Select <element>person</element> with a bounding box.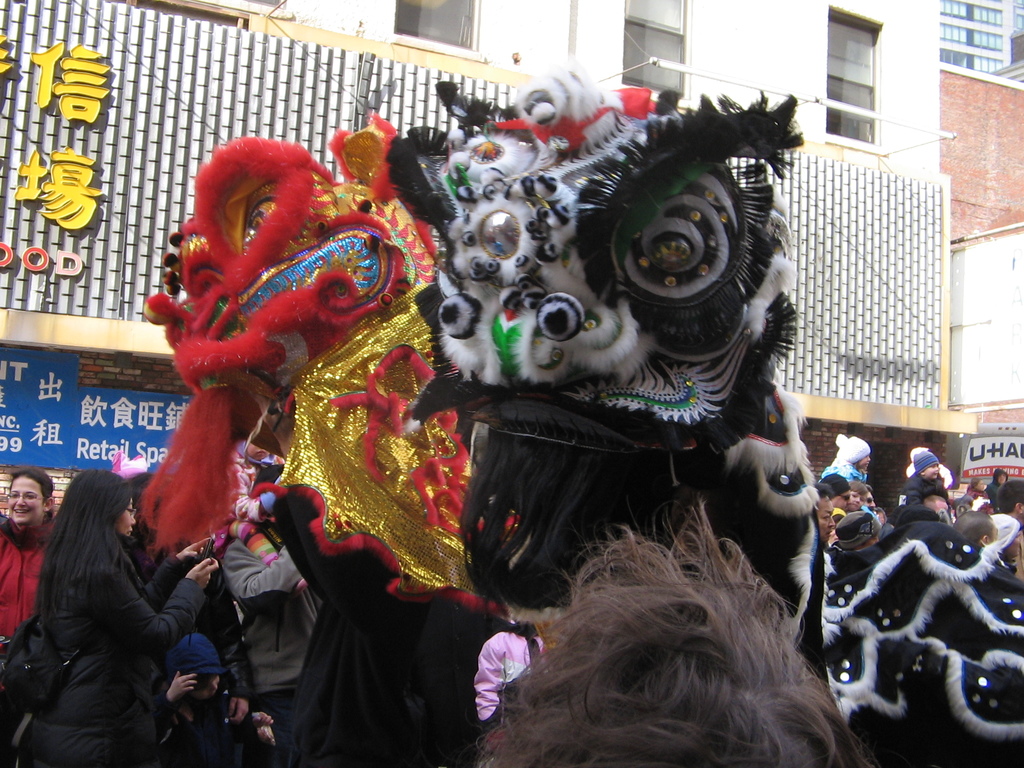
[830, 509, 890, 565].
